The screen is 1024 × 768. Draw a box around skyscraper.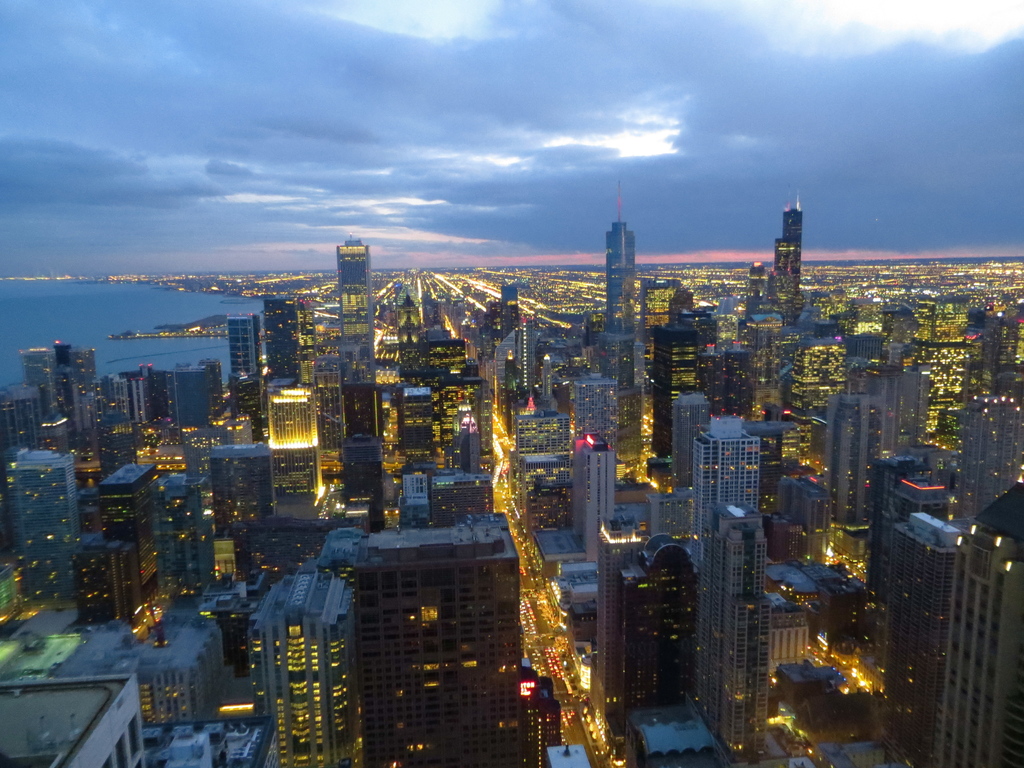
<bbox>210, 438, 276, 547</bbox>.
